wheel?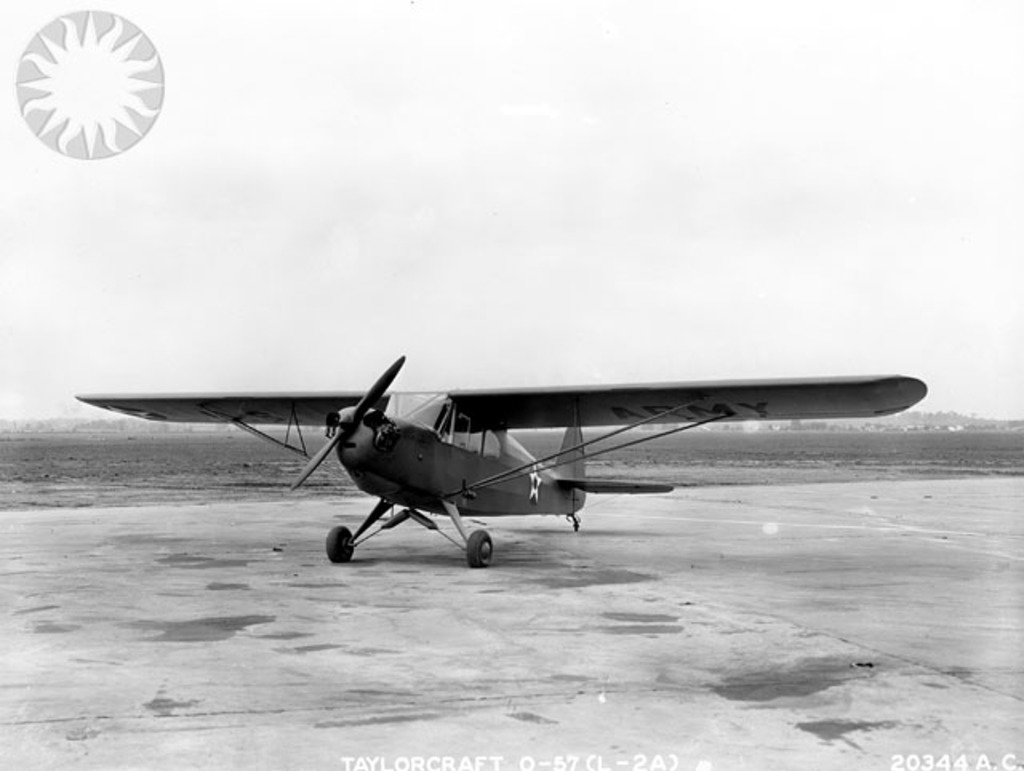
[x1=323, y1=523, x2=350, y2=565]
